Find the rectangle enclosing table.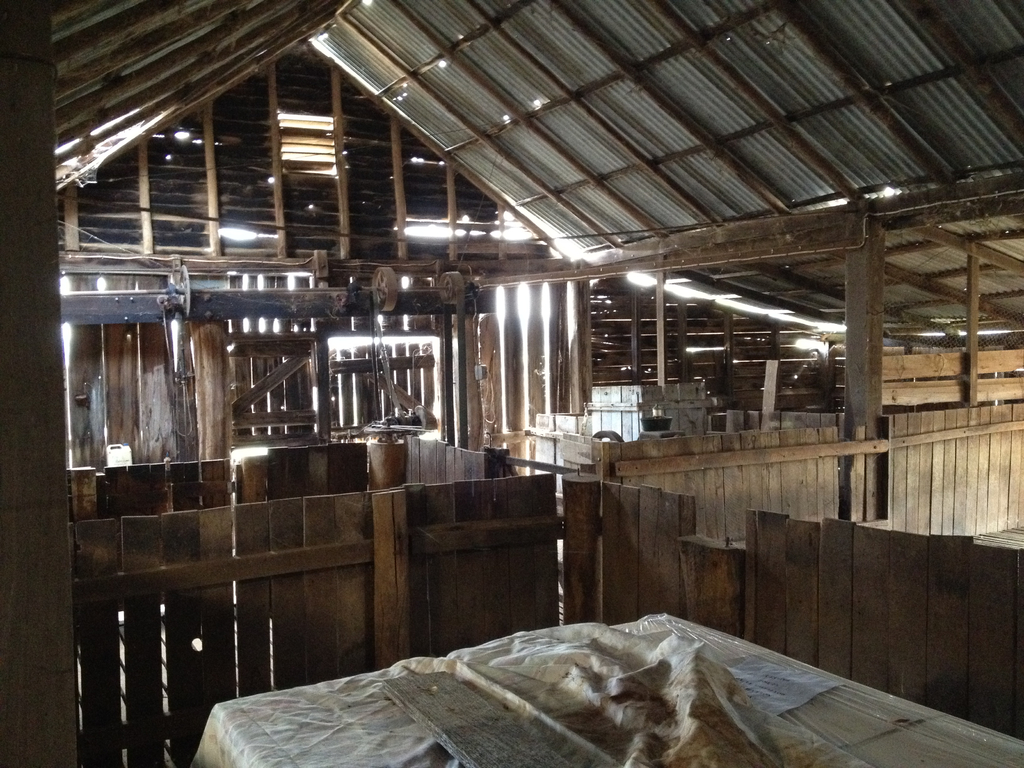
142:615:1006:767.
